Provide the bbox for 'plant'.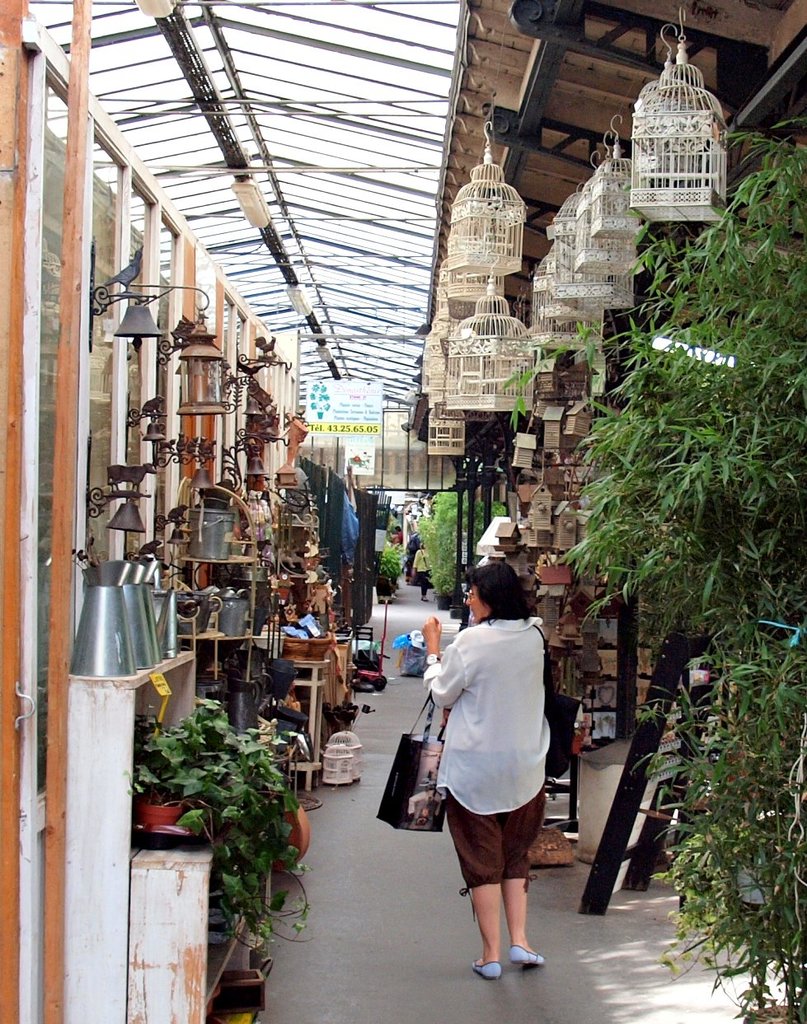
[307,383,332,413].
